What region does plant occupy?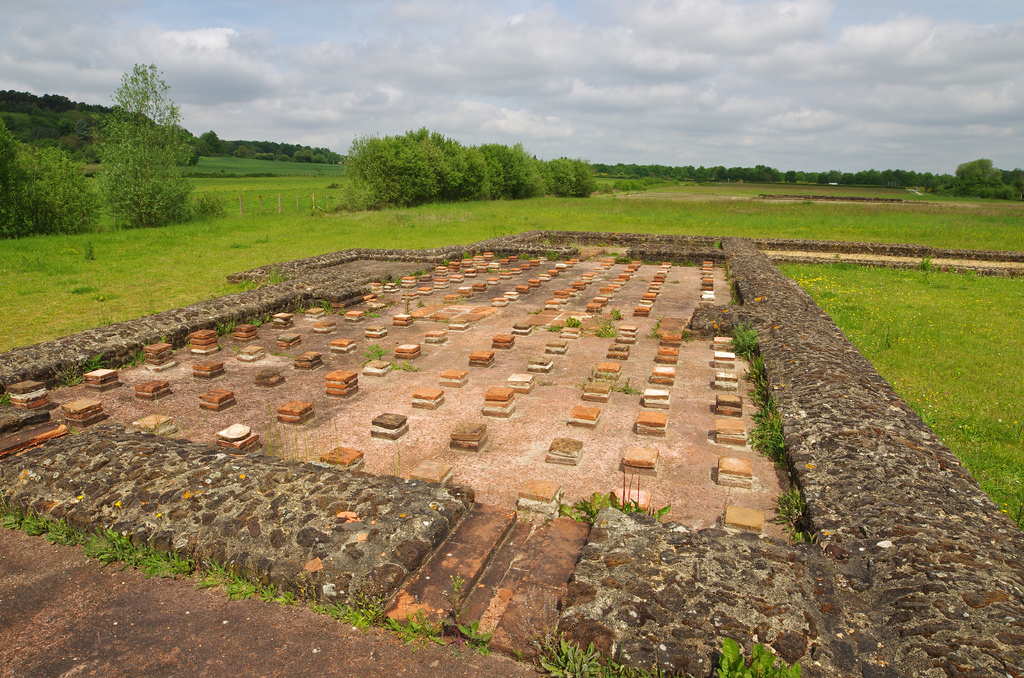
509:152:551:202.
